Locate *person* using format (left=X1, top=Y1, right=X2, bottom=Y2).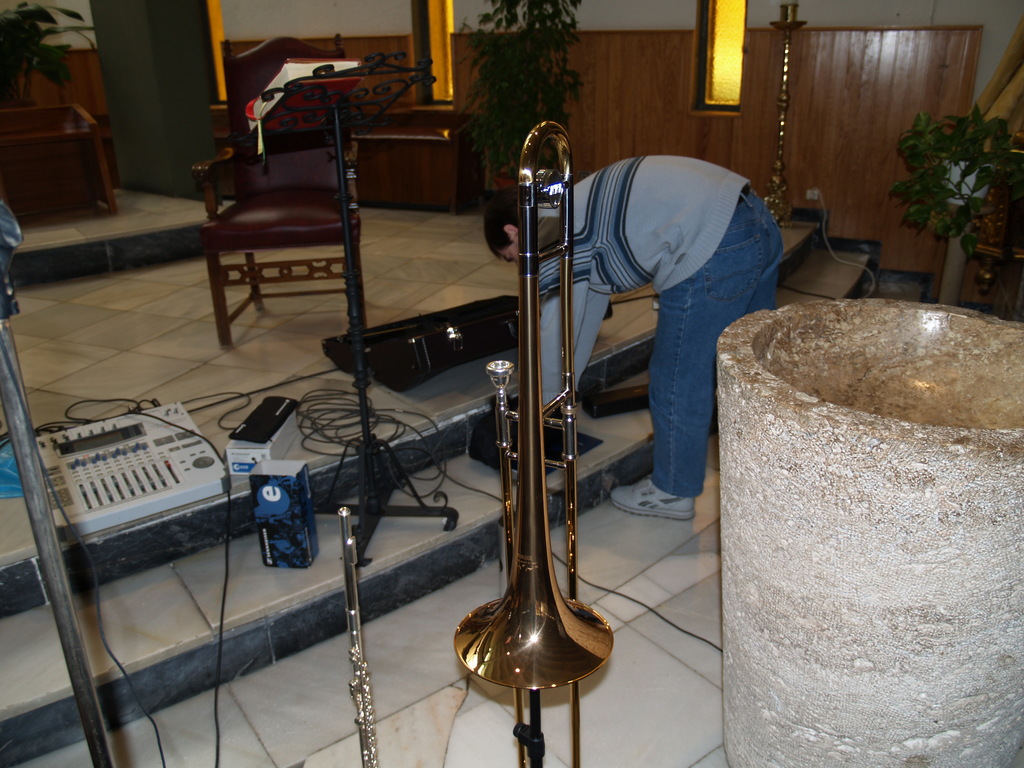
(left=483, top=145, right=790, bottom=523).
